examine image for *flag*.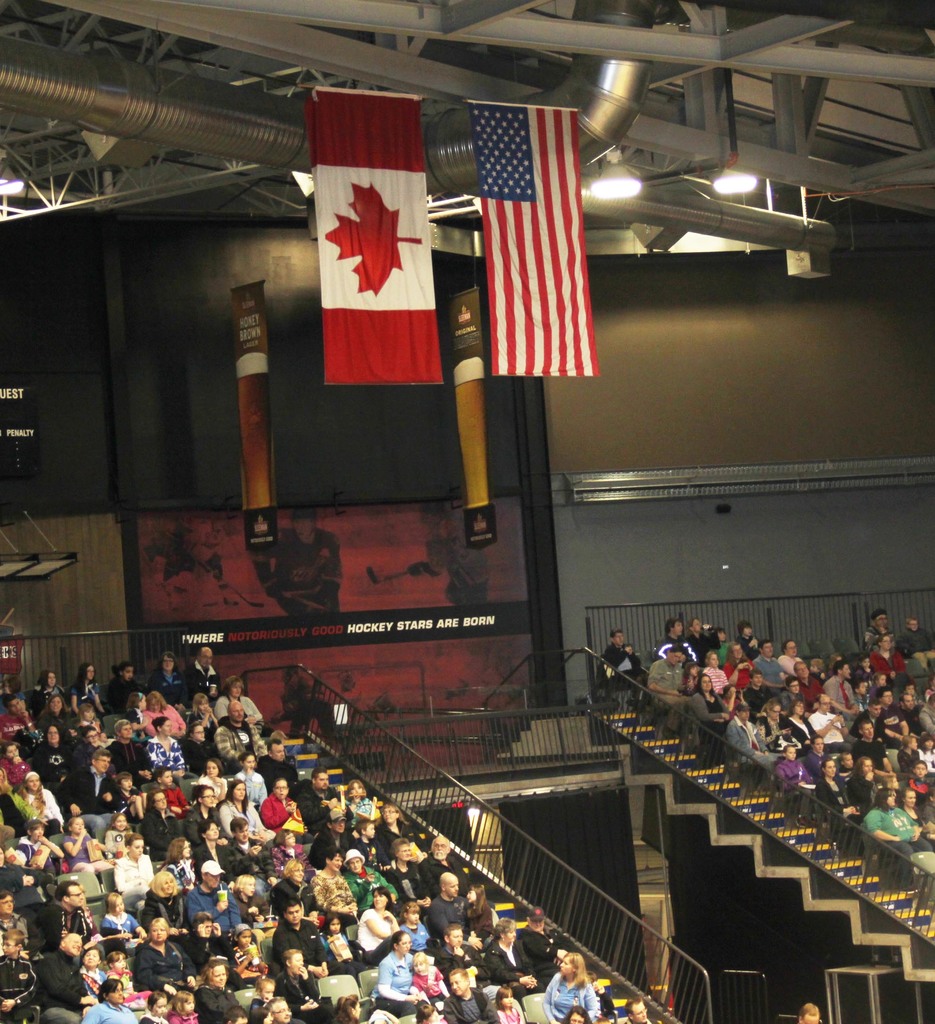
Examination result: Rect(305, 76, 446, 386).
